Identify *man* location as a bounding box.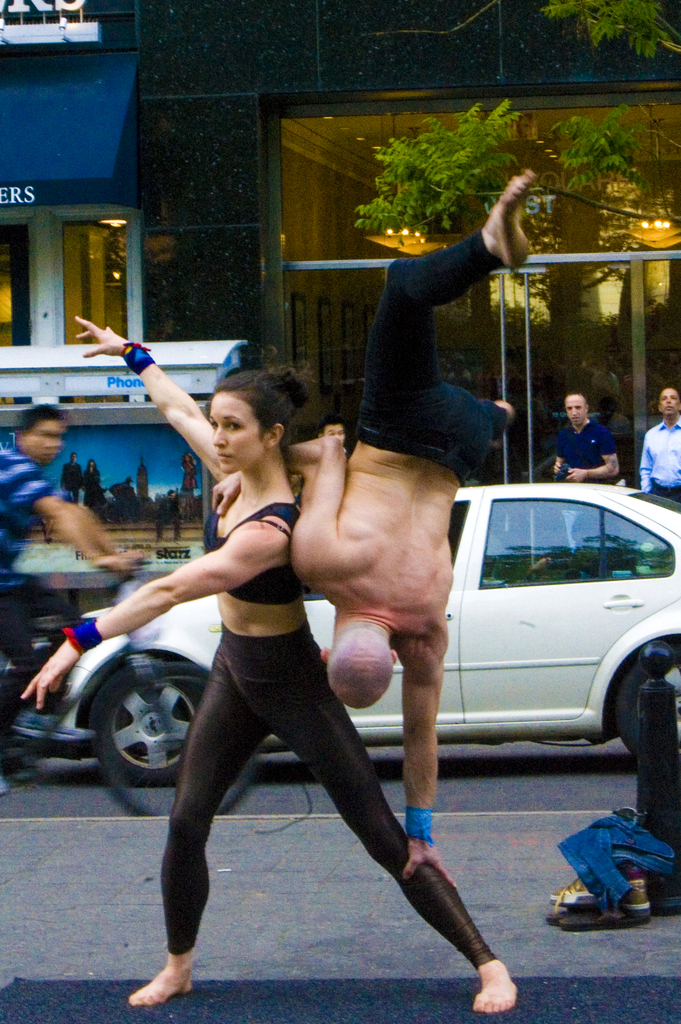
<box>209,165,539,883</box>.
